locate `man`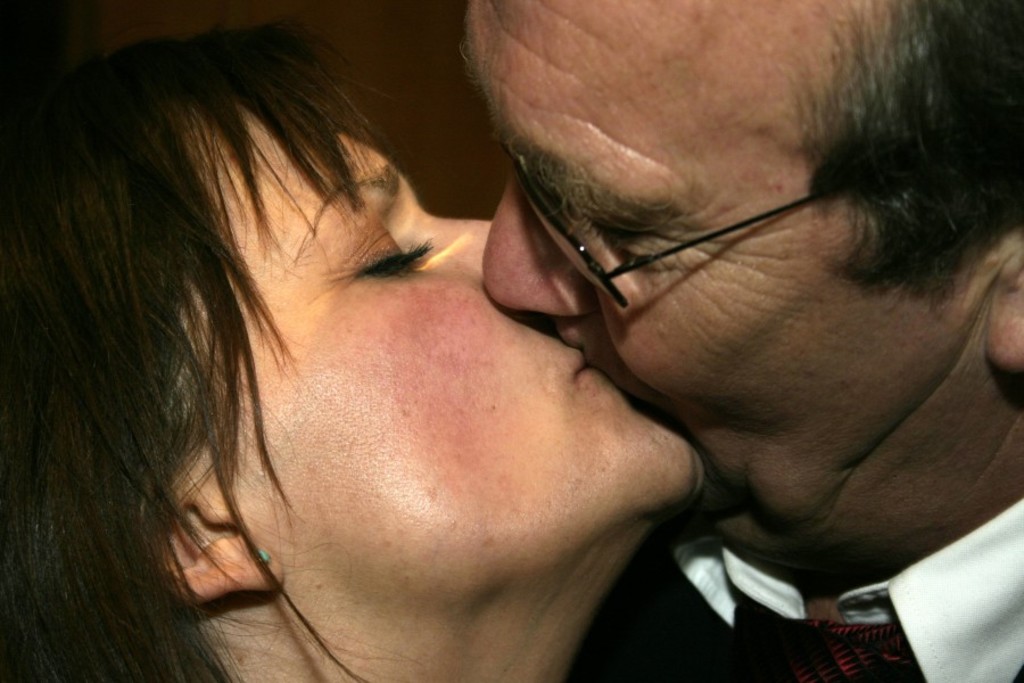
322/0/1023/682
